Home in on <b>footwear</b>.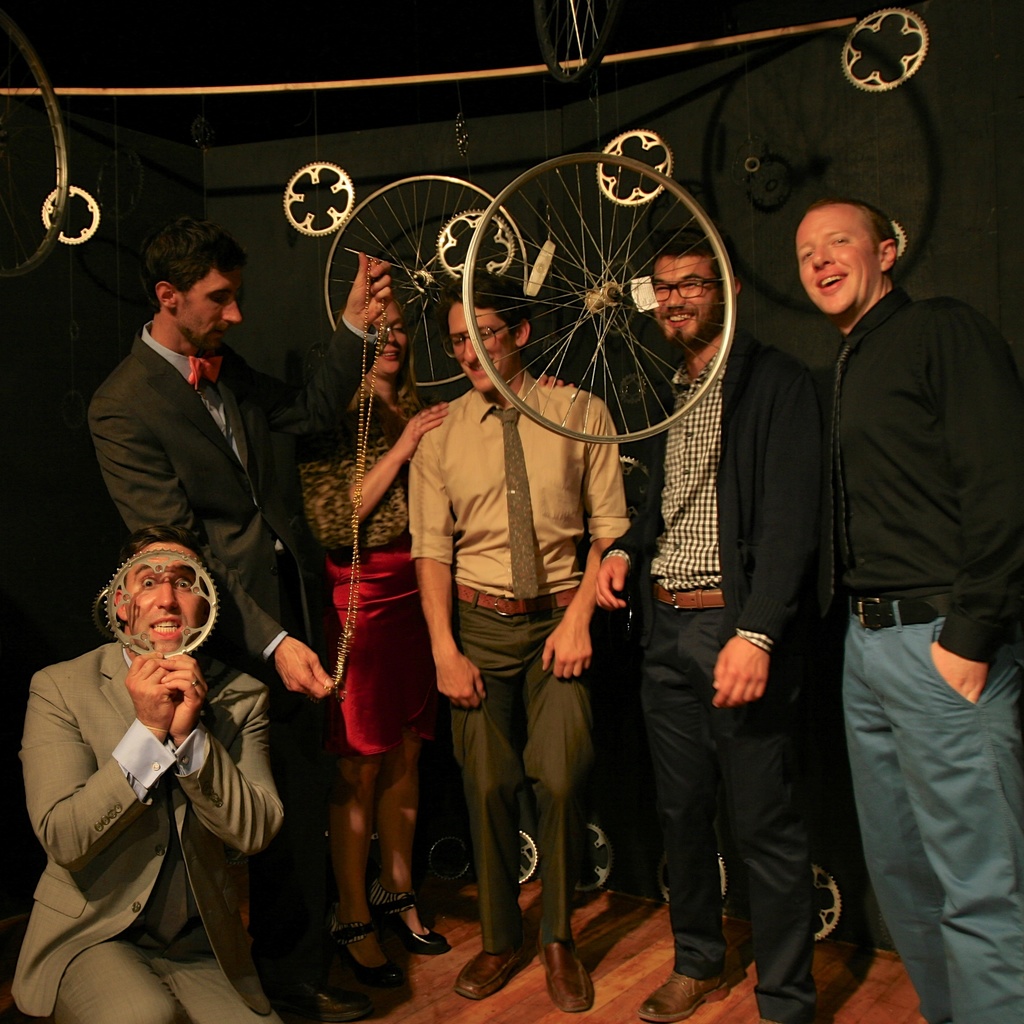
Homed in at 449/941/526/998.
